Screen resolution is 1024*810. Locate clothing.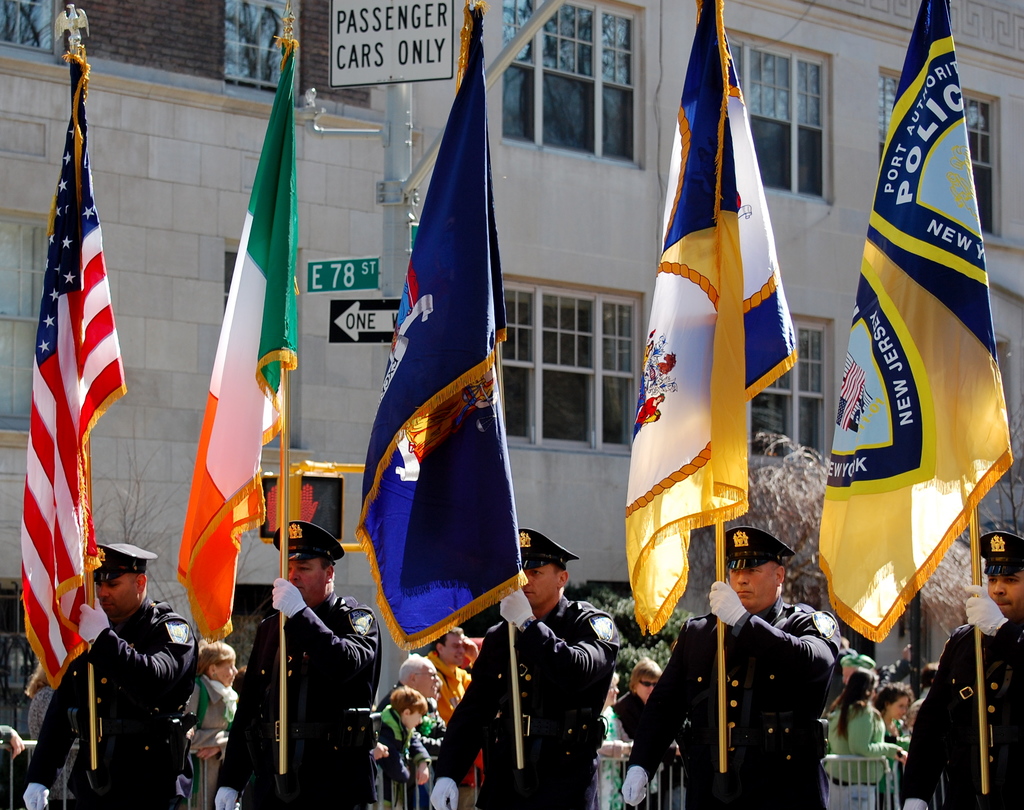
box(829, 704, 900, 804).
